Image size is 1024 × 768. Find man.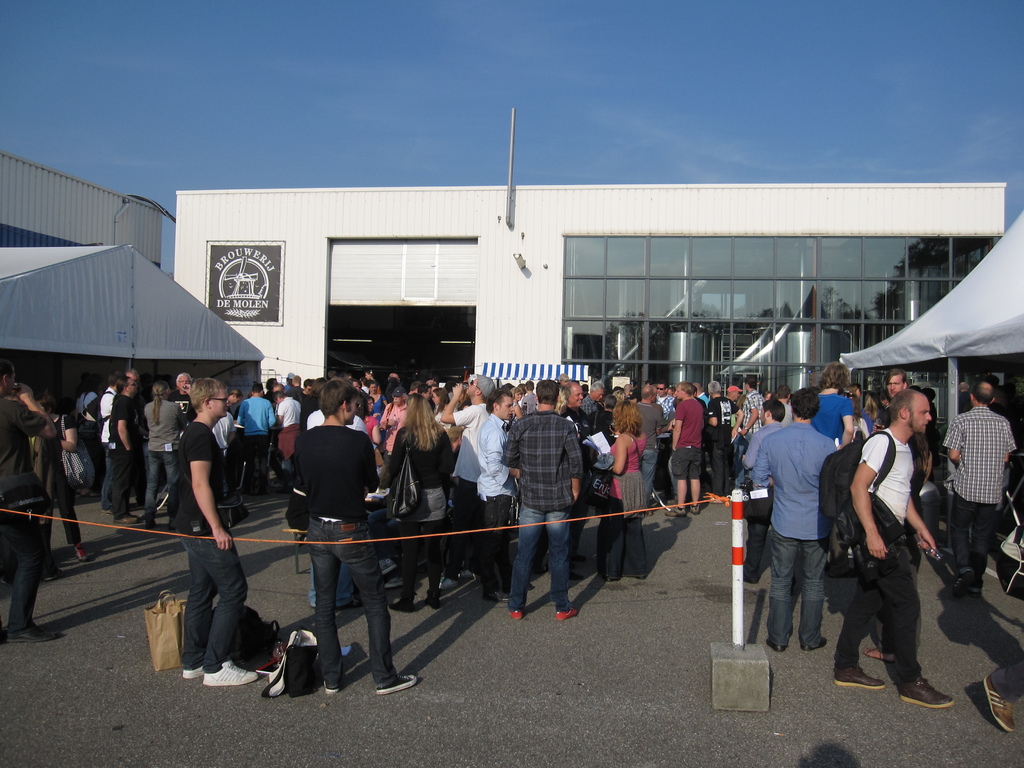
pyautogui.locateOnScreen(121, 371, 149, 502).
